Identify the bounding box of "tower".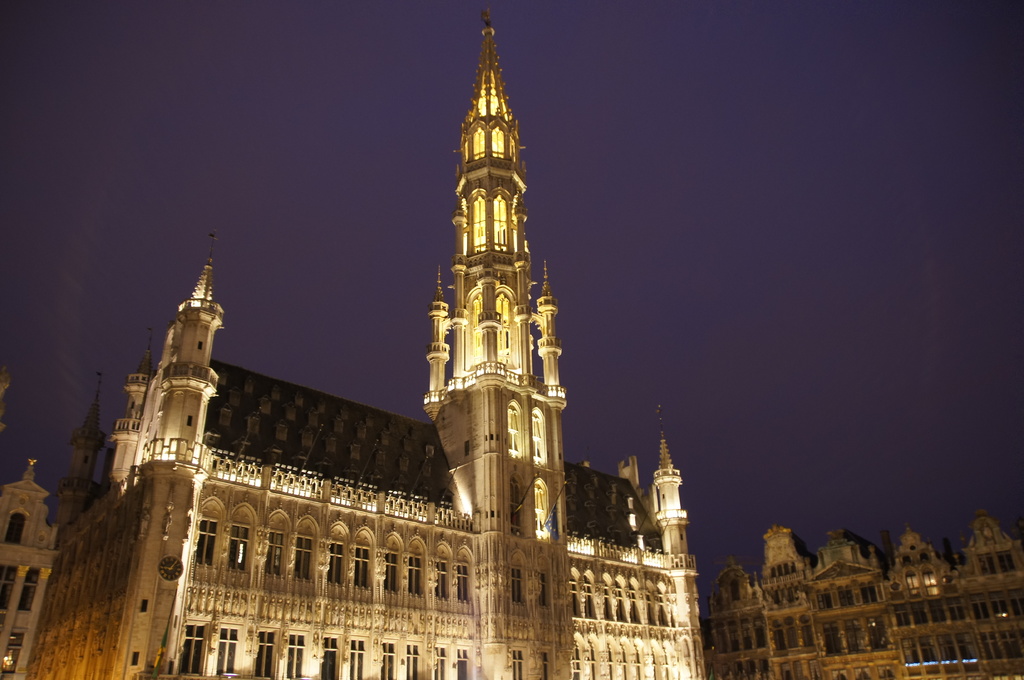
<bbox>380, 10, 604, 527</bbox>.
